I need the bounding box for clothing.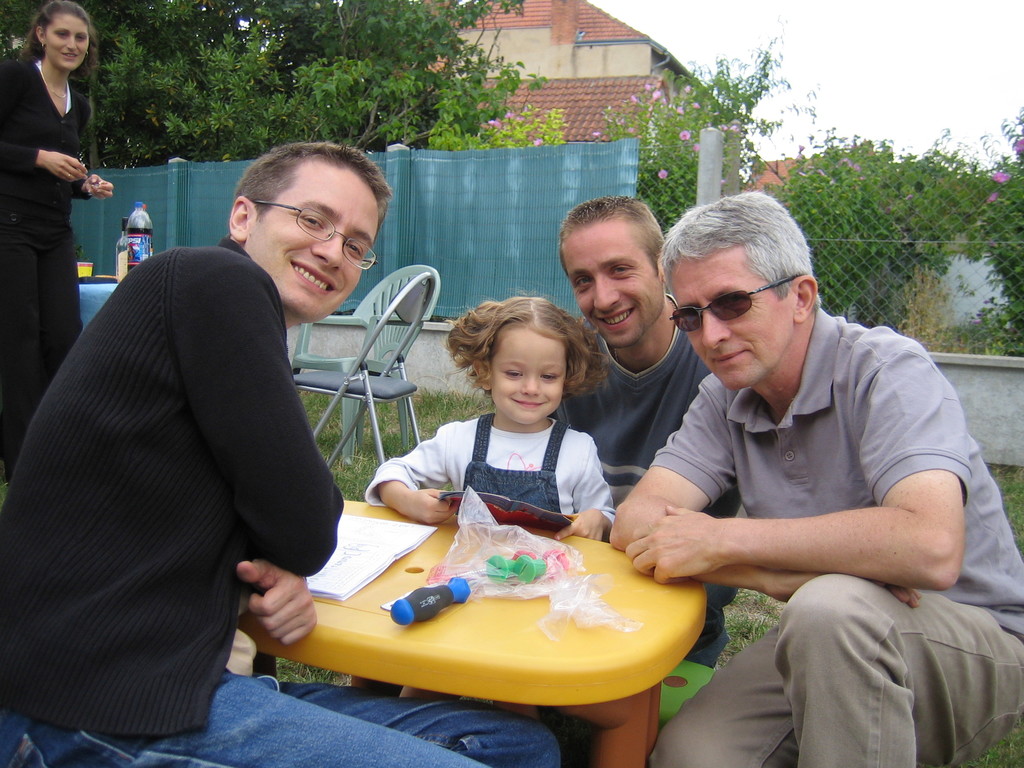
Here it is: detection(362, 406, 614, 539).
